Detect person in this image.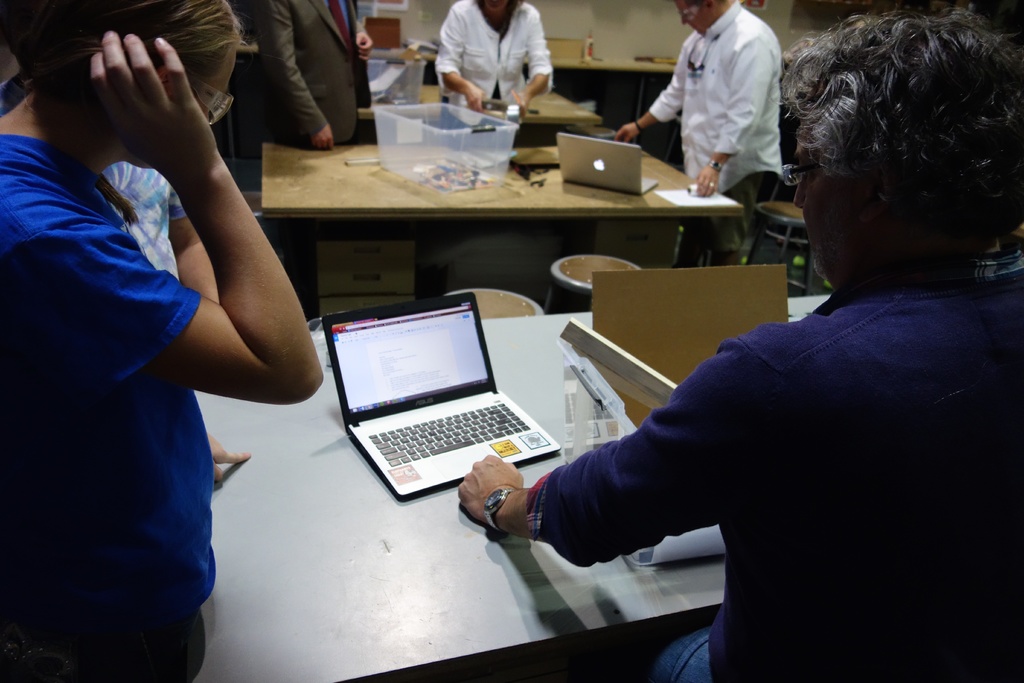
Detection: x1=616 y1=0 x2=781 y2=267.
